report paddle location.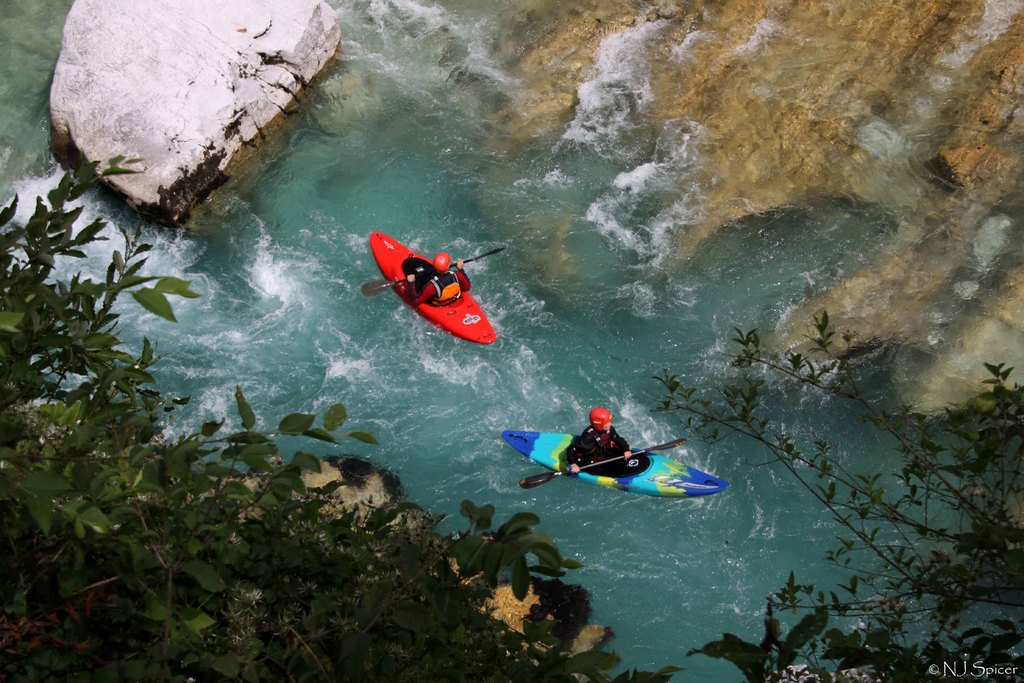
Report: 518, 440, 685, 491.
